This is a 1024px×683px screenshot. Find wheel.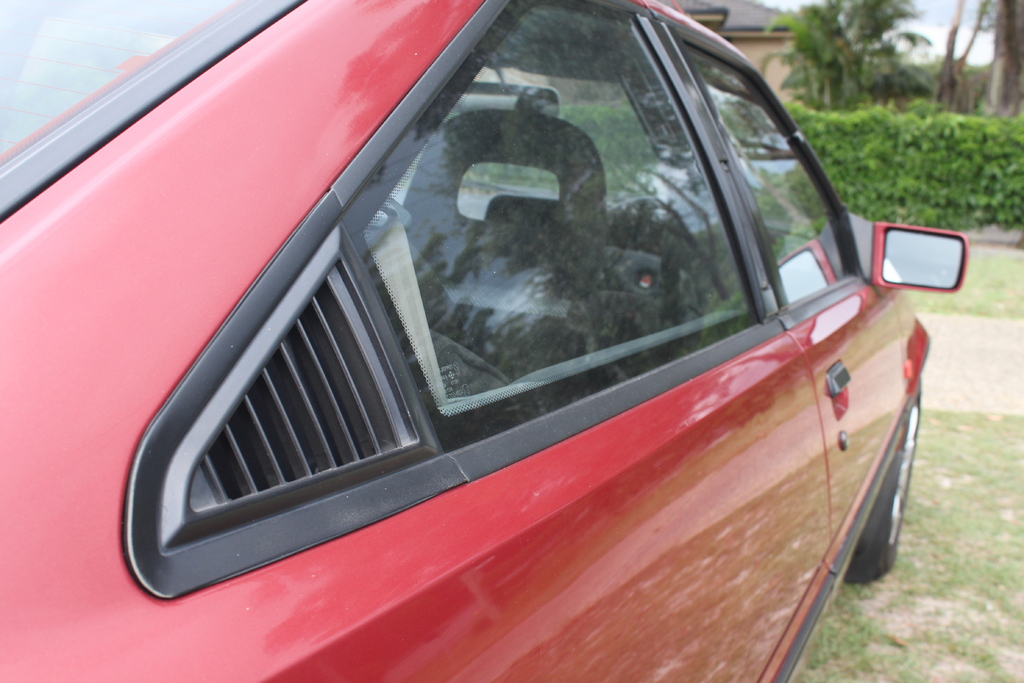
Bounding box: {"x1": 843, "y1": 395, "x2": 925, "y2": 582}.
